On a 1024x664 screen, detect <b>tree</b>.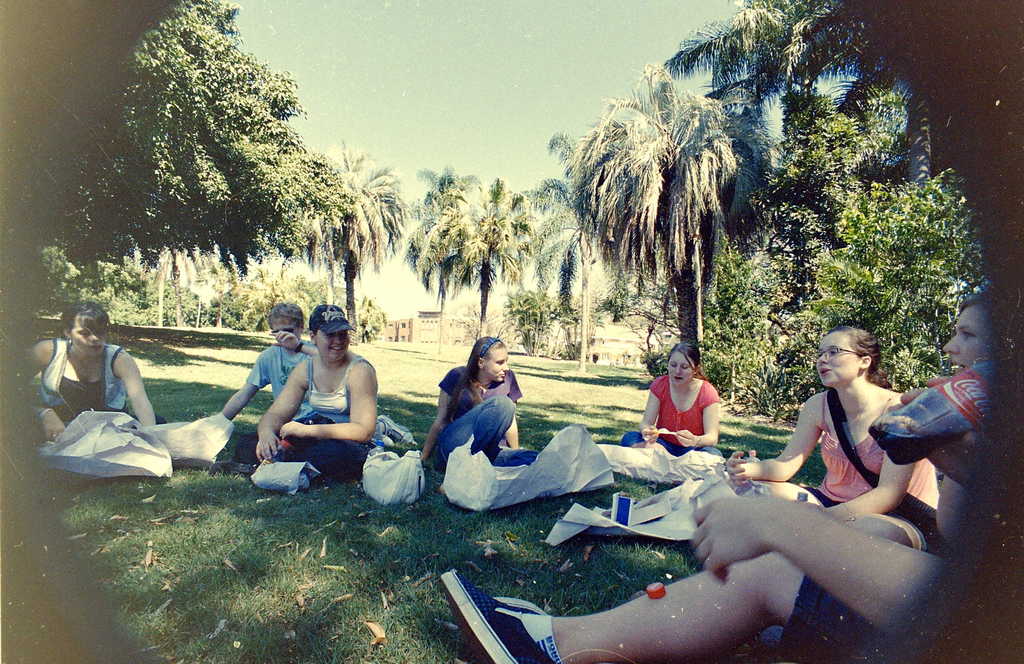
rect(84, 11, 345, 310).
